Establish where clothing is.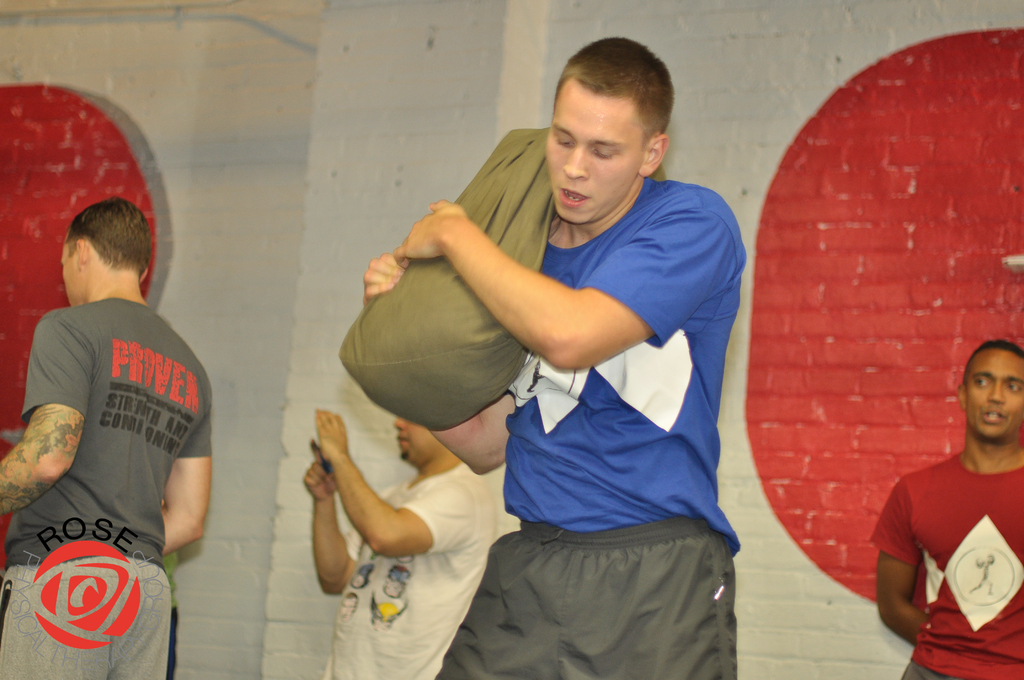
Established at 1,293,214,679.
